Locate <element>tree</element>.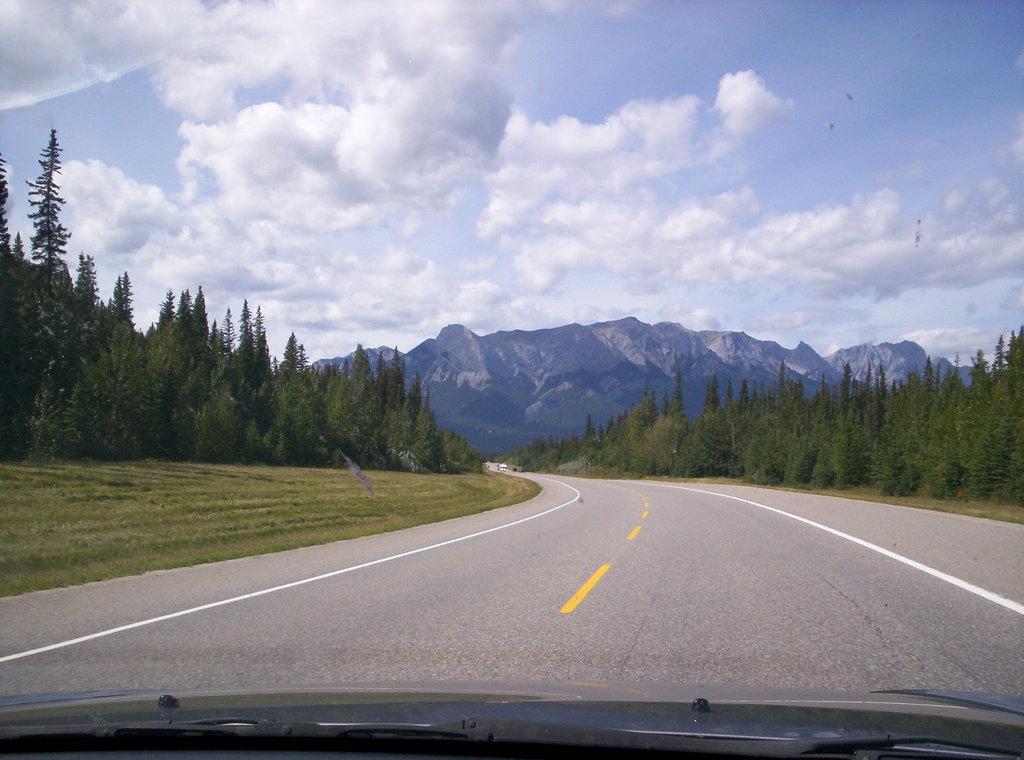
Bounding box: [143,289,195,453].
